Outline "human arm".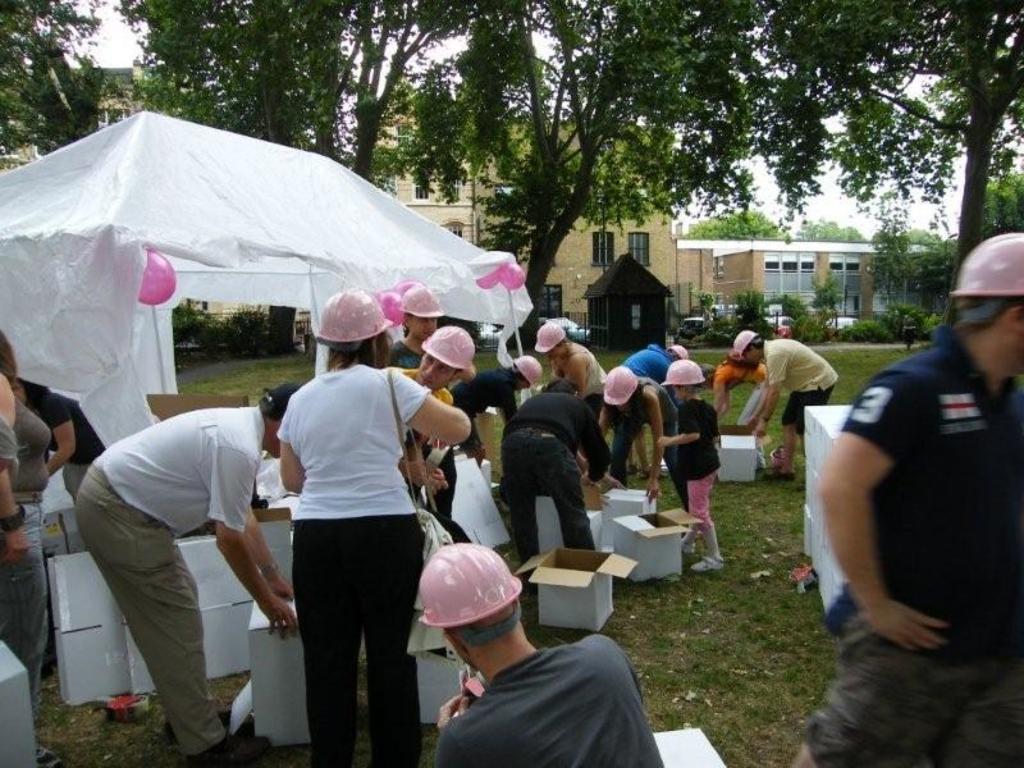
Outline: bbox(636, 387, 667, 507).
